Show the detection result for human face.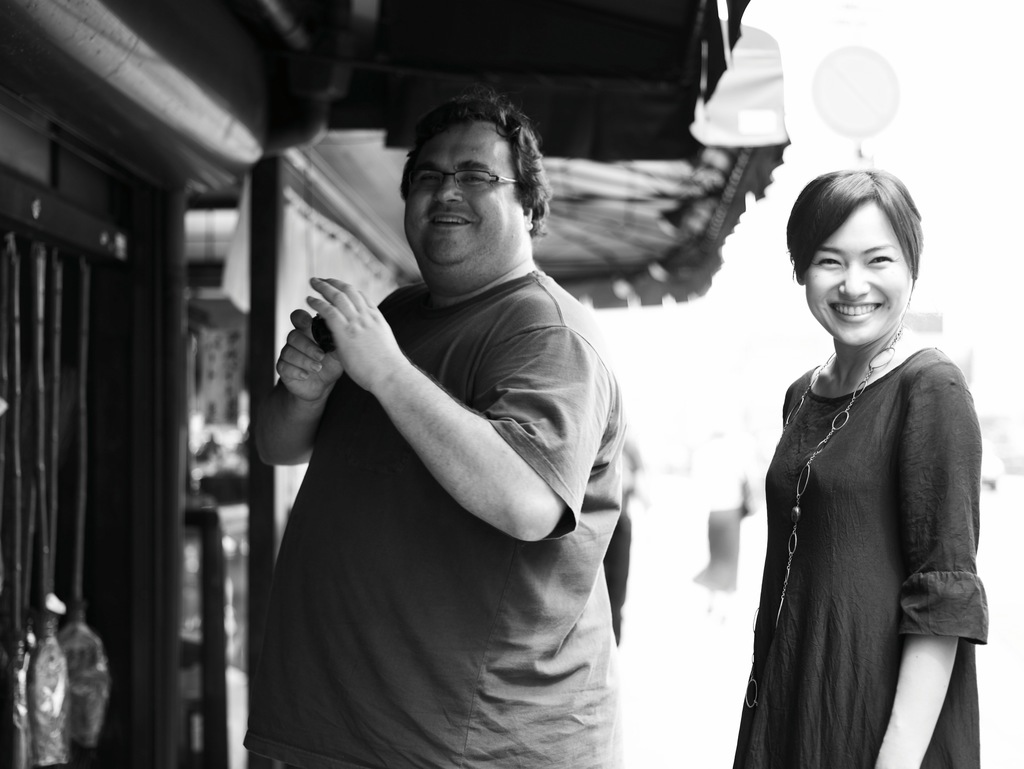
box(401, 113, 526, 273).
